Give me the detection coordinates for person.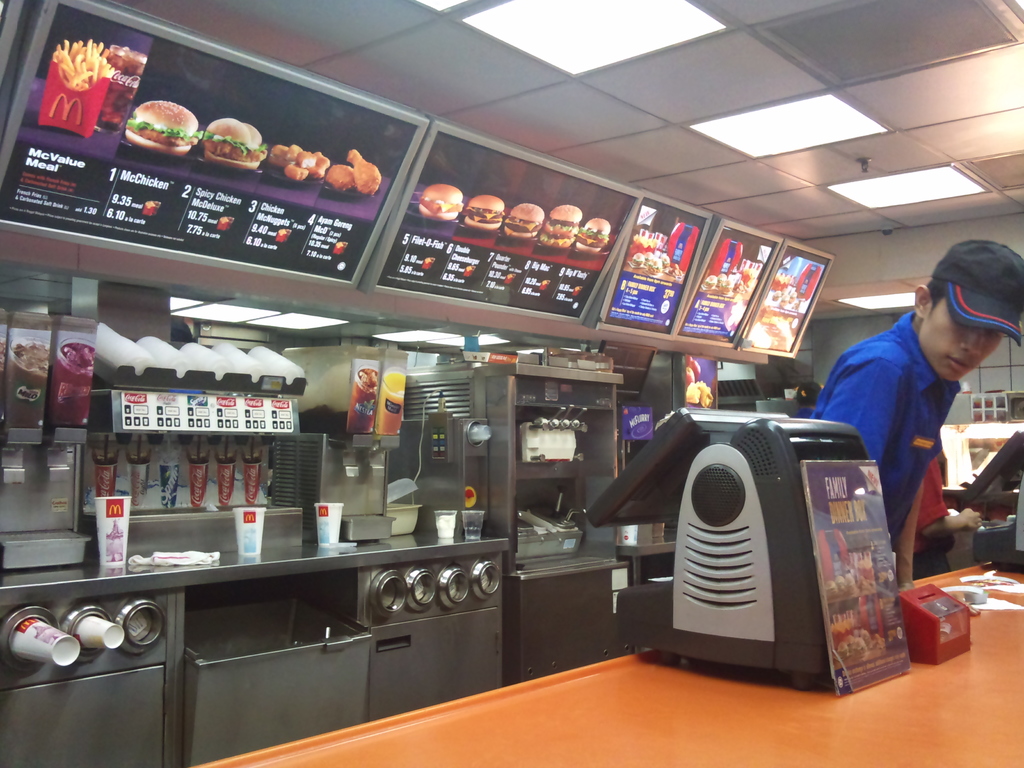
[x1=808, y1=236, x2=1023, y2=598].
